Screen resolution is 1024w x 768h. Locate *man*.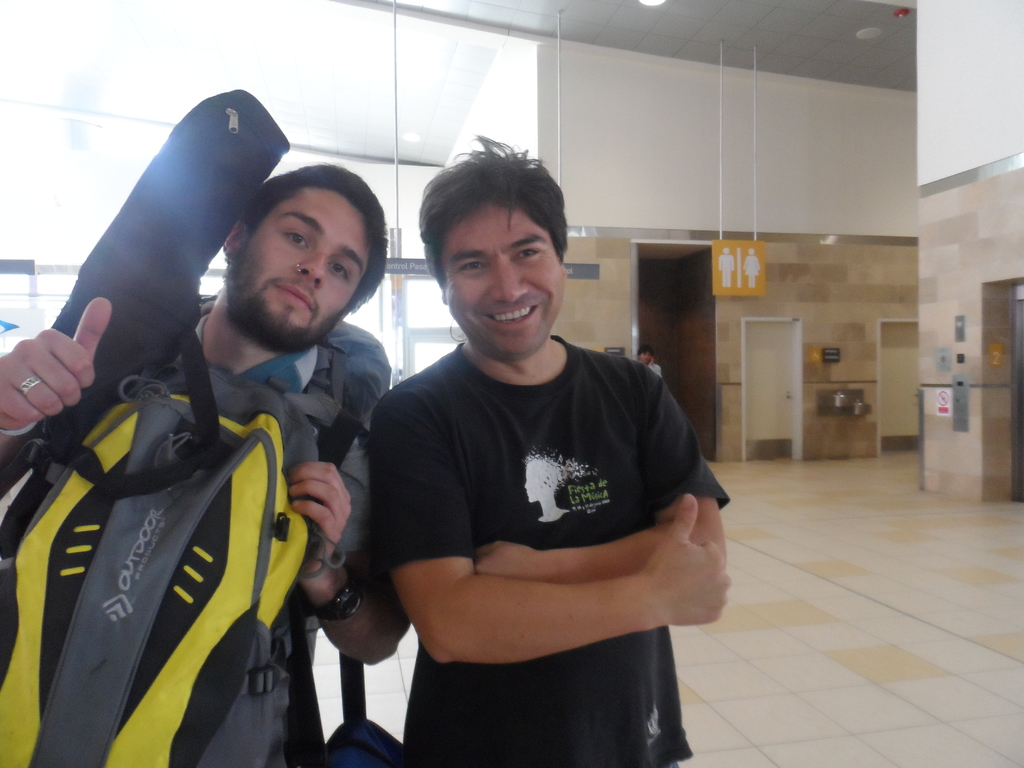
{"x1": 636, "y1": 346, "x2": 664, "y2": 380}.
